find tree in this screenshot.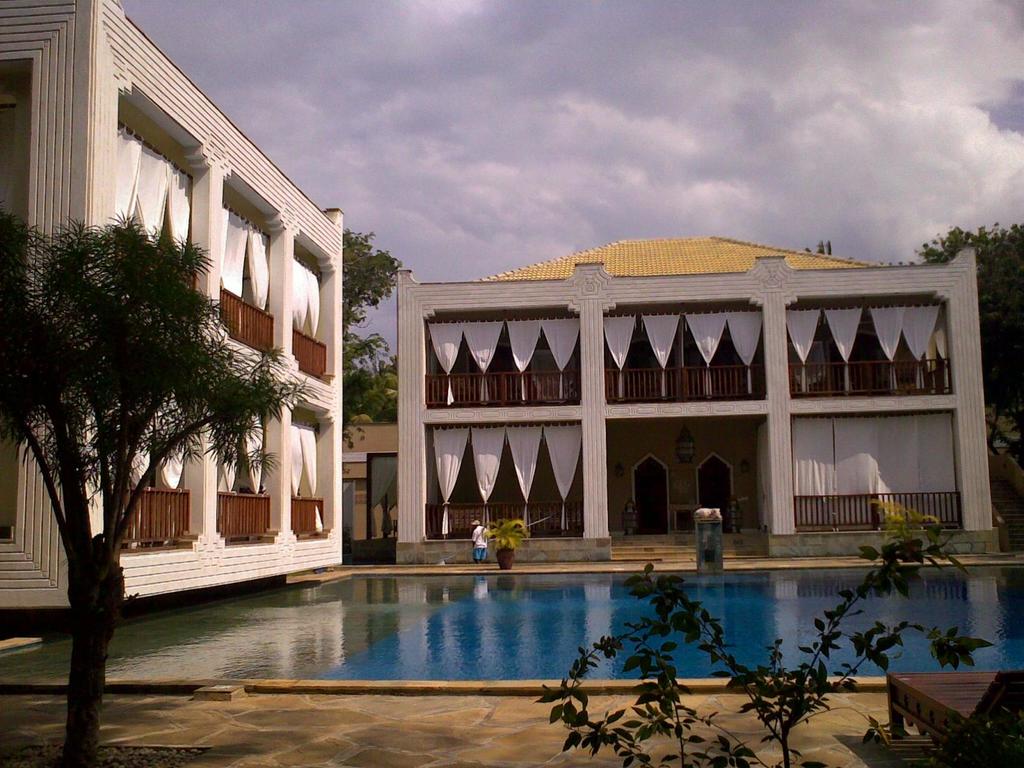
The bounding box for tree is bbox=(0, 217, 314, 767).
